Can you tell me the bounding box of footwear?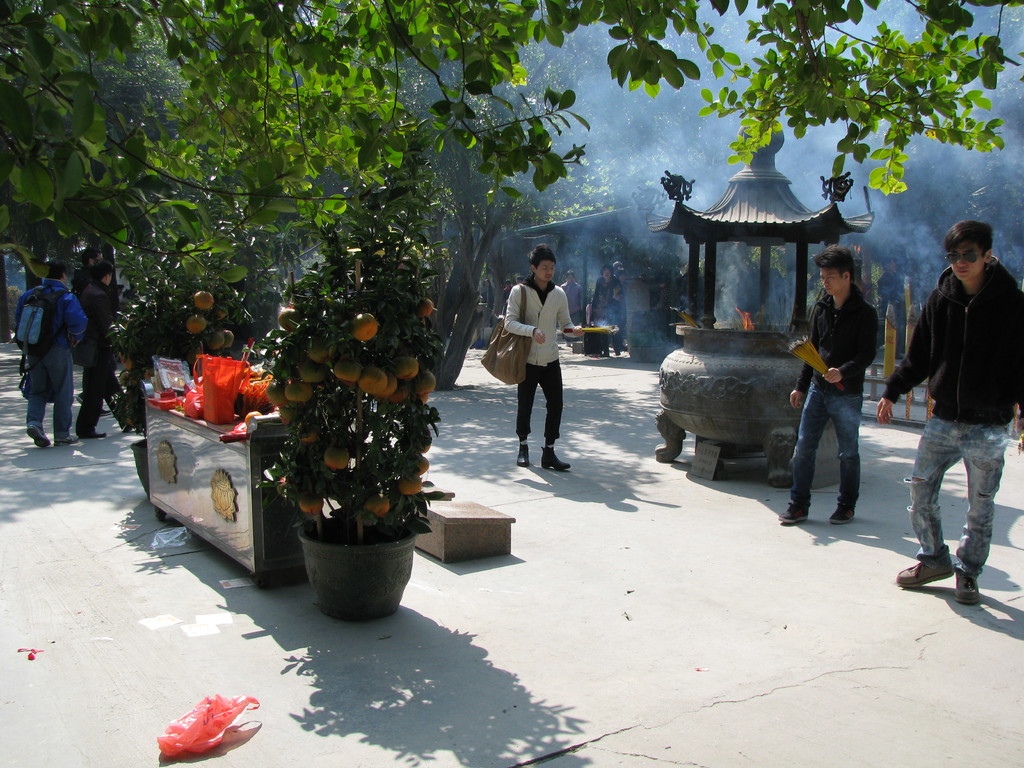
542, 445, 570, 475.
